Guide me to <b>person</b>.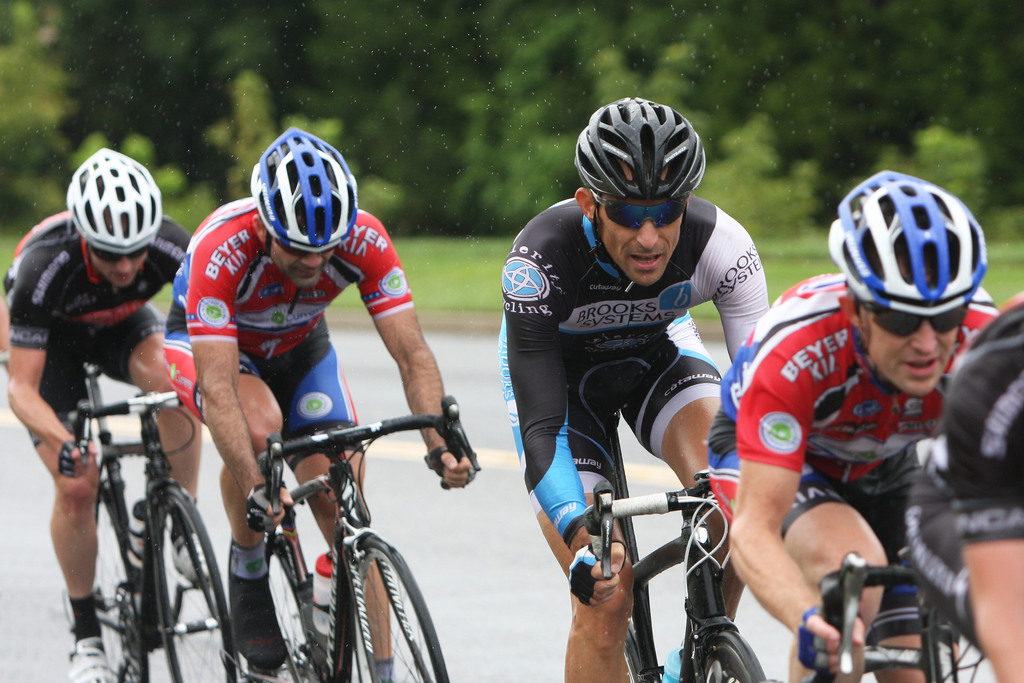
Guidance: <box>163,126,472,682</box>.
